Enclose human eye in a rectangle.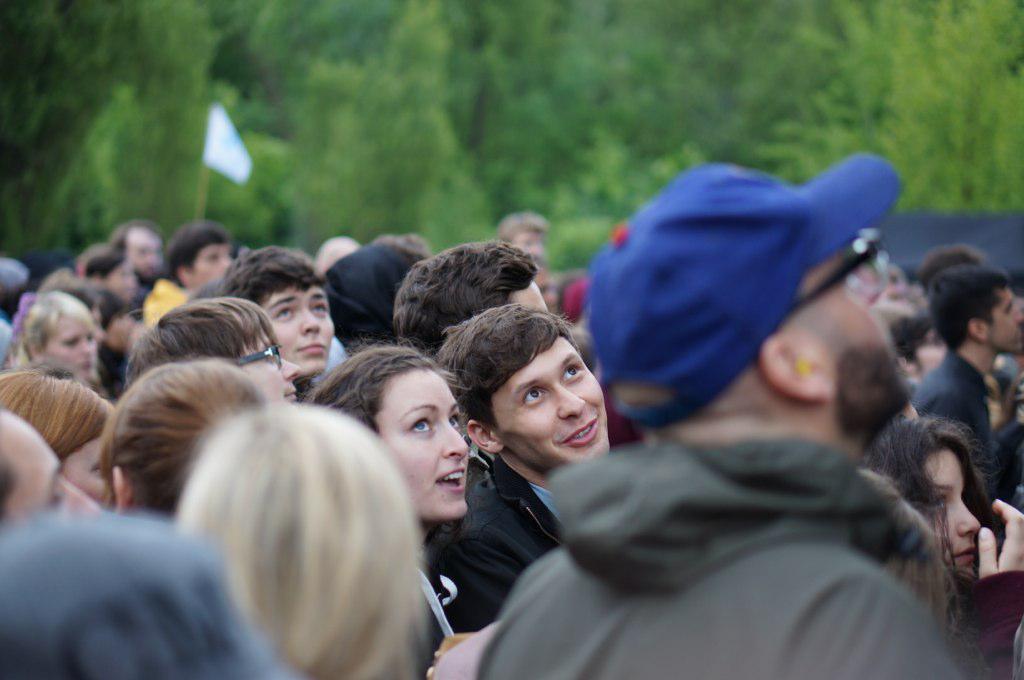
Rect(63, 338, 79, 347).
